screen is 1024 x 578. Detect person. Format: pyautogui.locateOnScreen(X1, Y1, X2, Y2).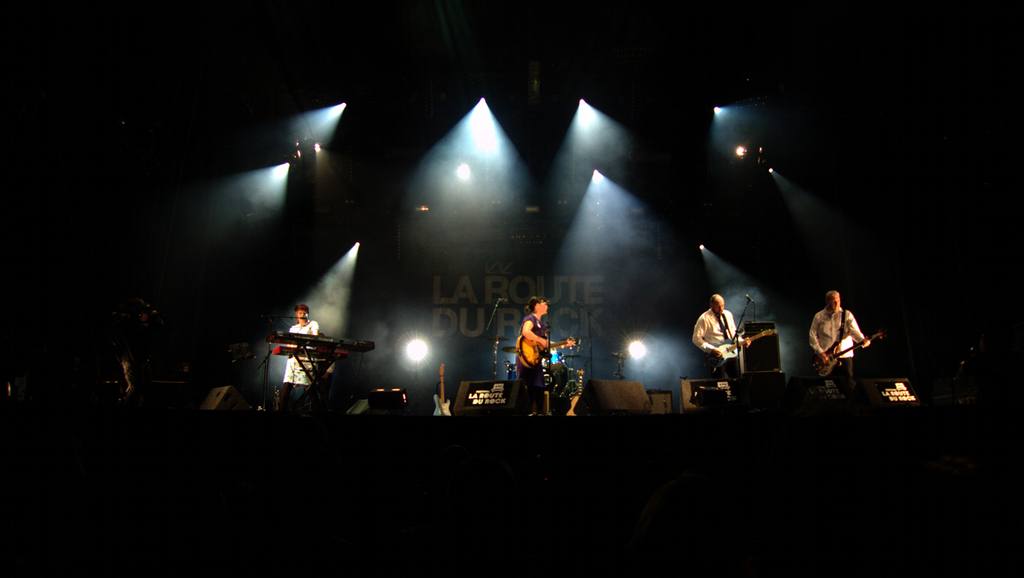
pyautogui.locateOnScreen(523, 294, 576, 417).
